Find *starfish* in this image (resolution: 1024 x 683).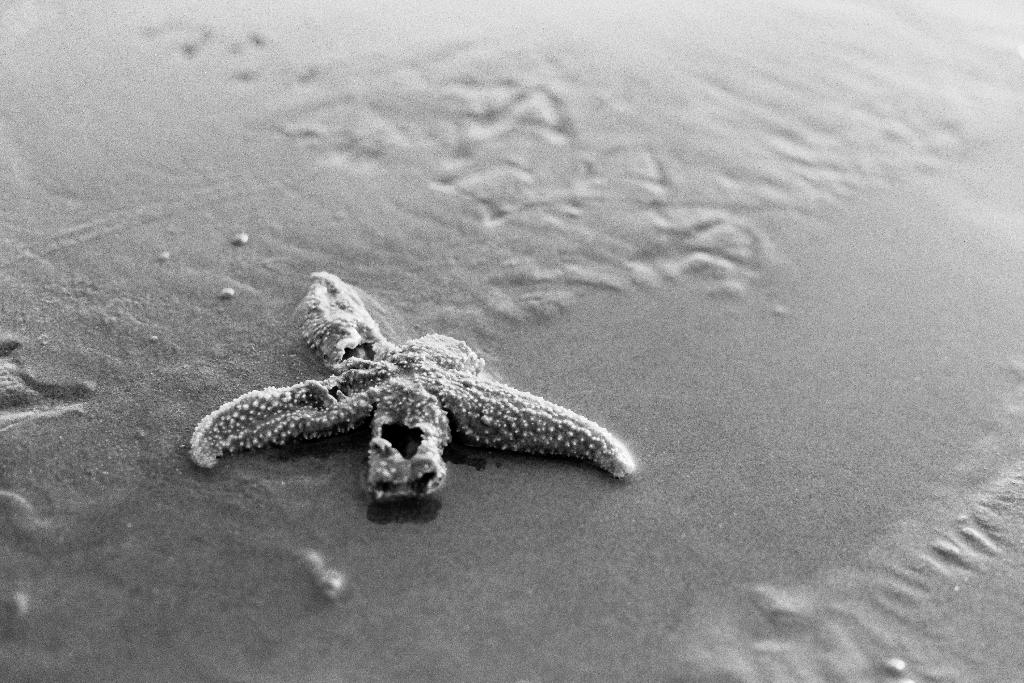
rect(186, 268, 636, 502).
